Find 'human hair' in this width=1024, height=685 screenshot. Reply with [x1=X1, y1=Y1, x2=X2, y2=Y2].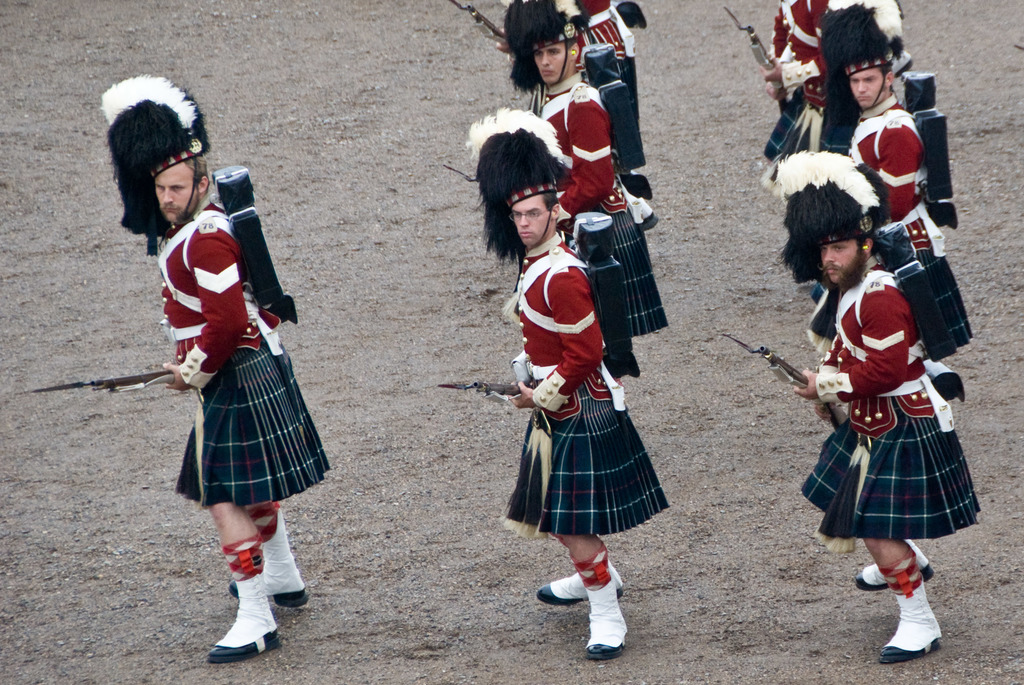
[x1=543, y1=189, x2=564, y2=216].
